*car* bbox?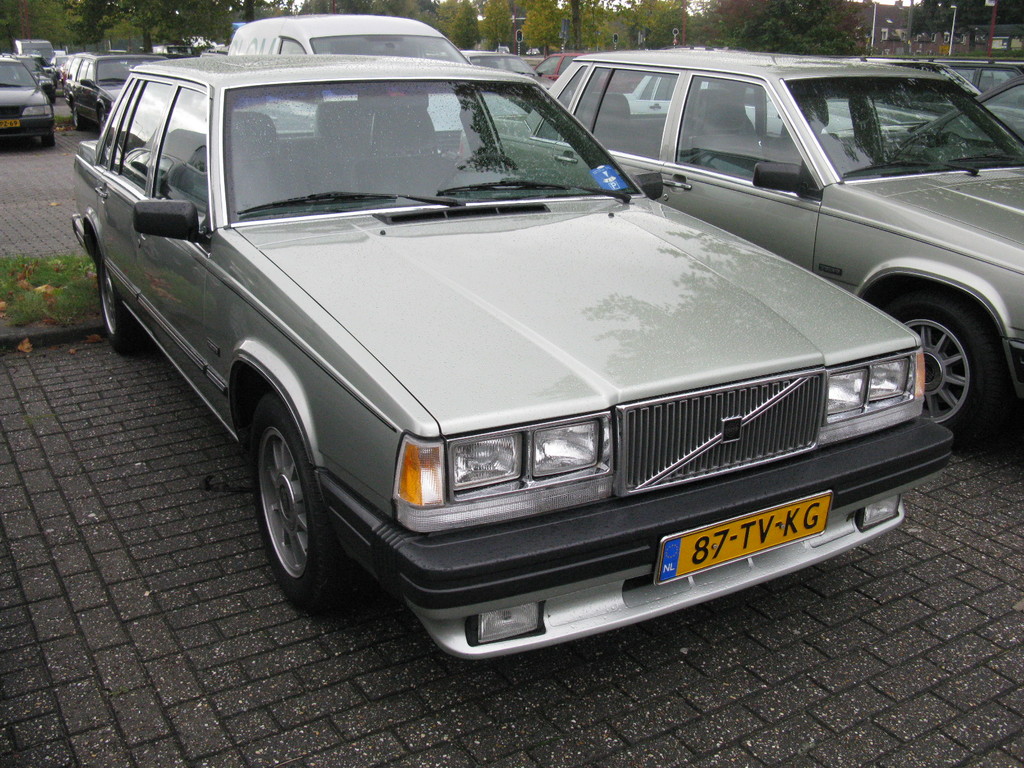
x1=0 y1=58 x2=56 y2=149
